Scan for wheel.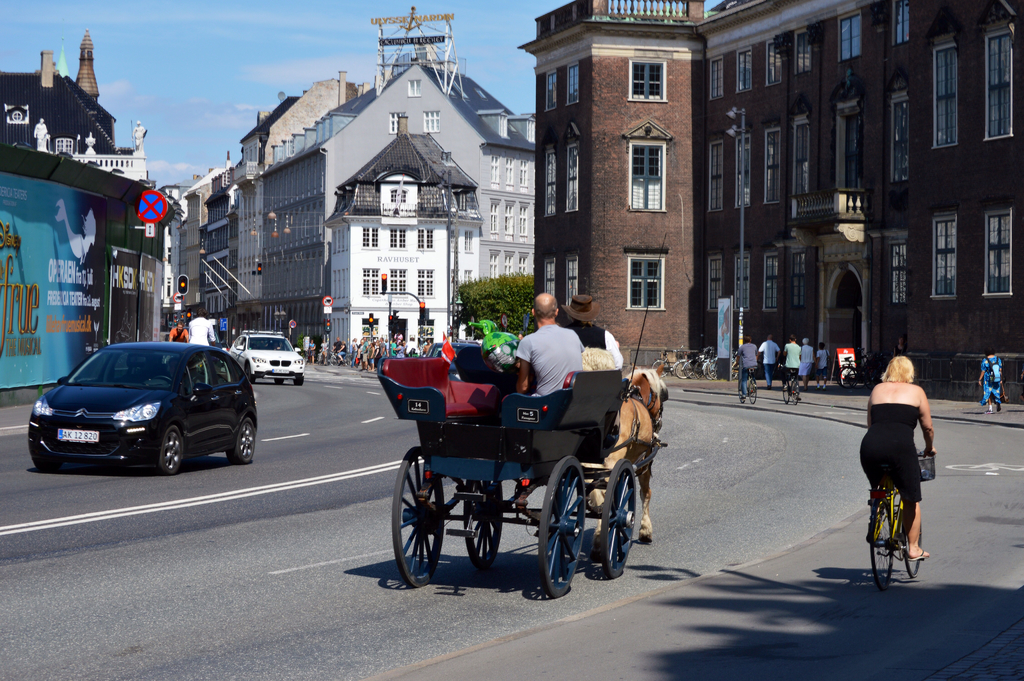
Scan result: 529, 454, 591, 598.
